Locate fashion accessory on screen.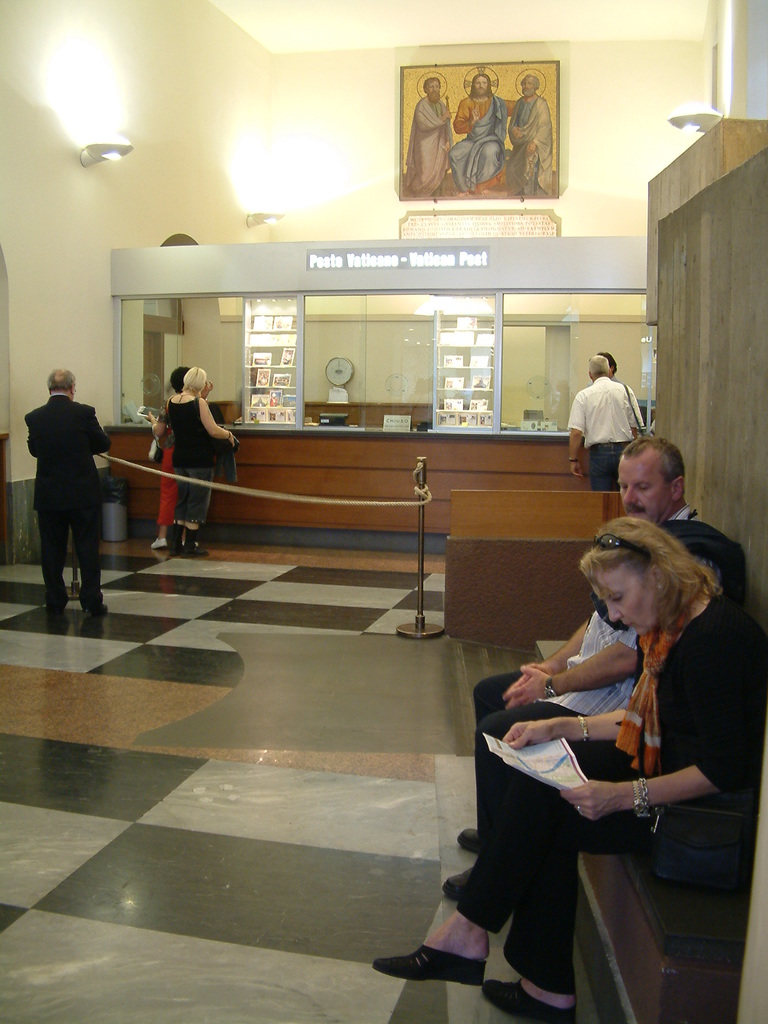
On screen at l=152, t=424, r=163, b=463.
